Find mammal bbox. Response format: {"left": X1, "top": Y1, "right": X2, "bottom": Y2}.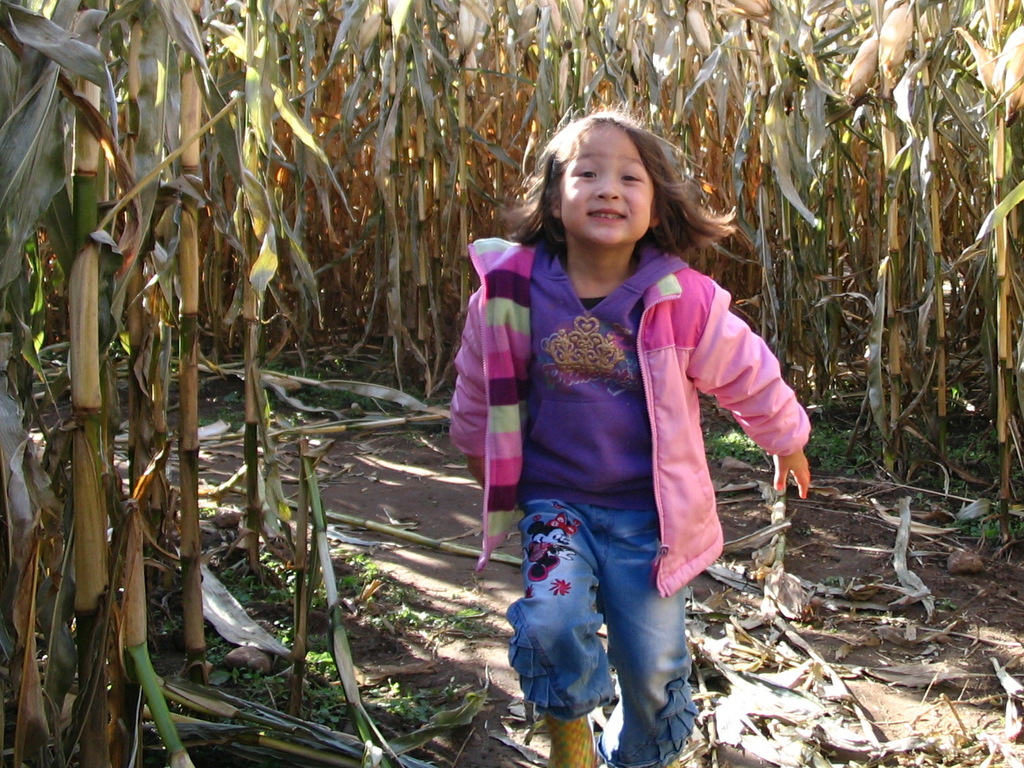
{"left": 466, "top": 83, "right": 810, "bottom": 709}.
